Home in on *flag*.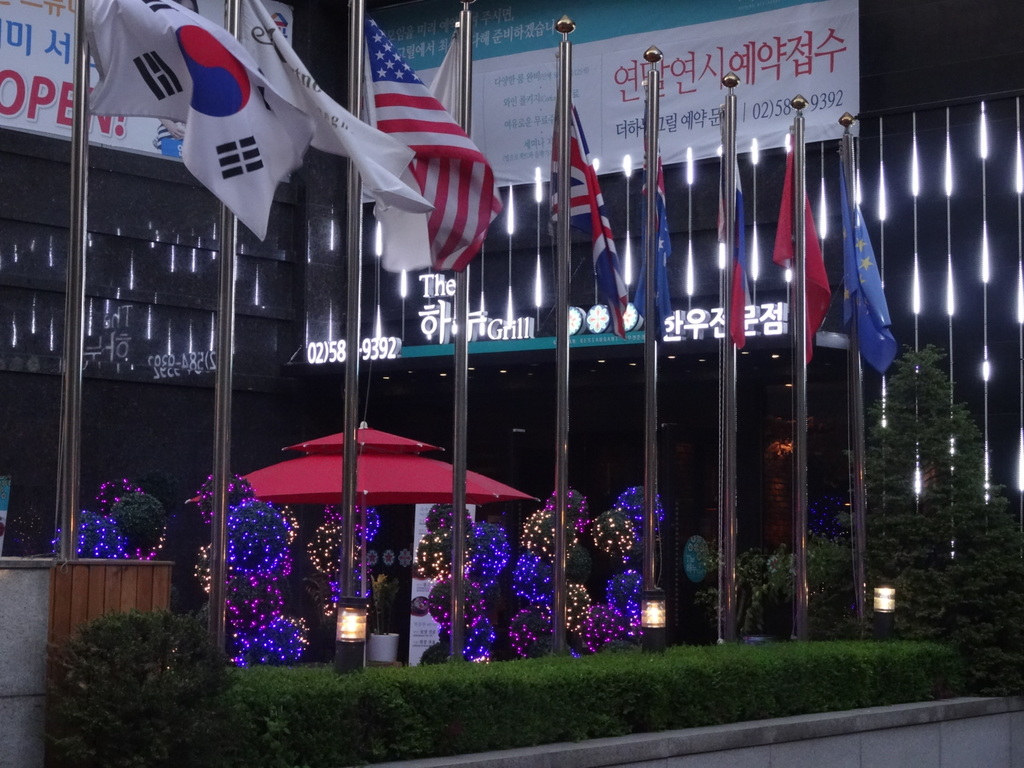
Homed in at (838,168,898,375).
